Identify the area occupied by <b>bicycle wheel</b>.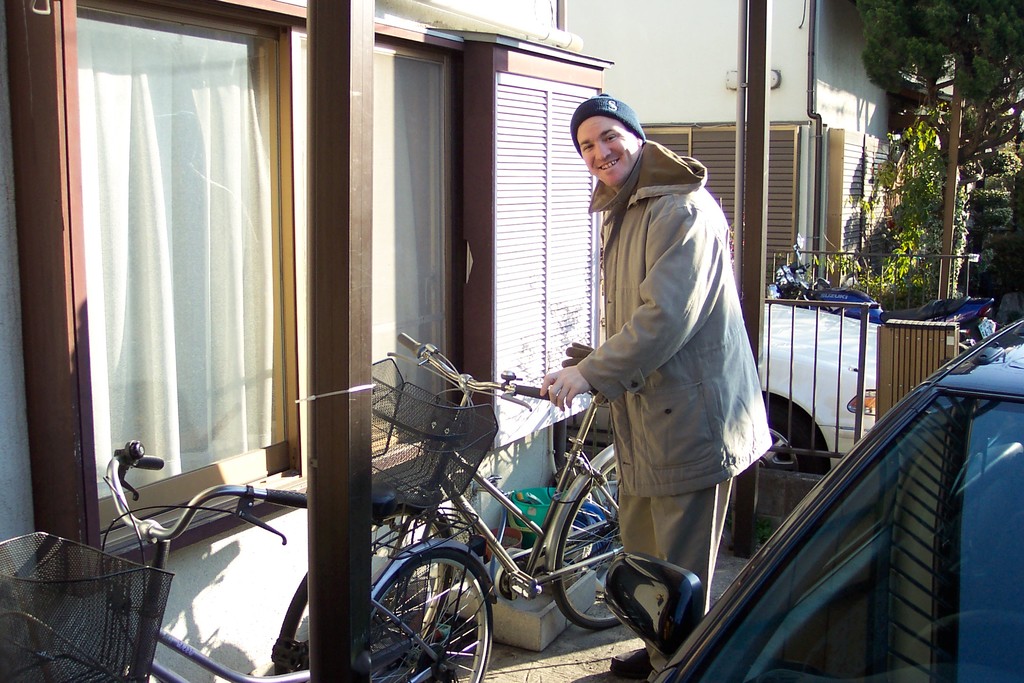
Area: rect(0, 652, 148, 682).
